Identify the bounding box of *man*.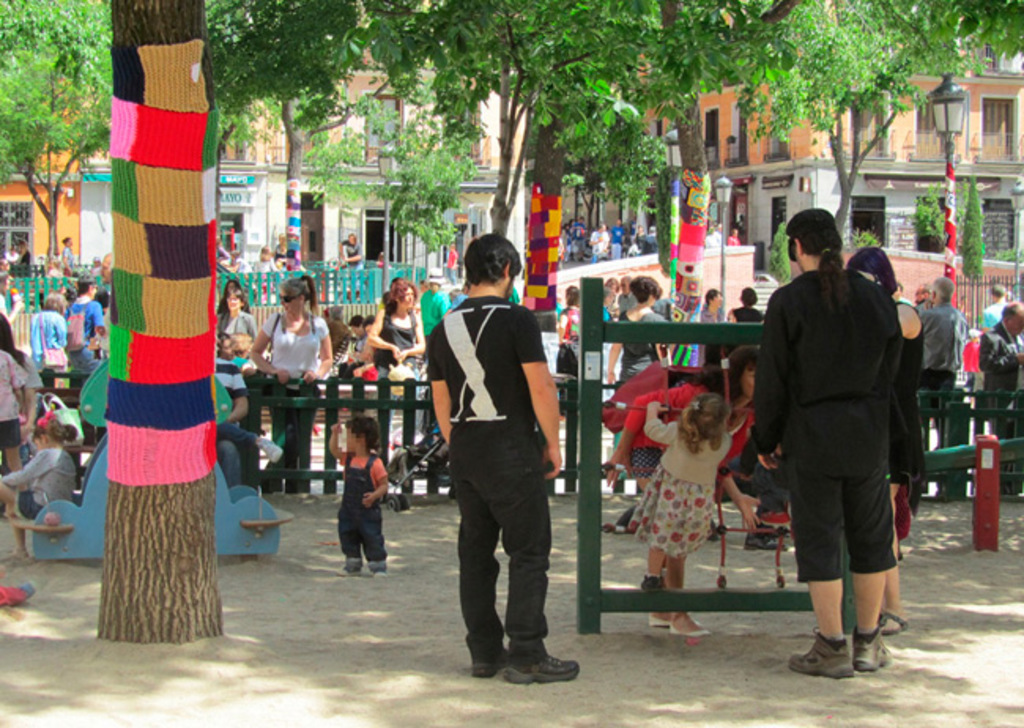
747 219 928 693.
